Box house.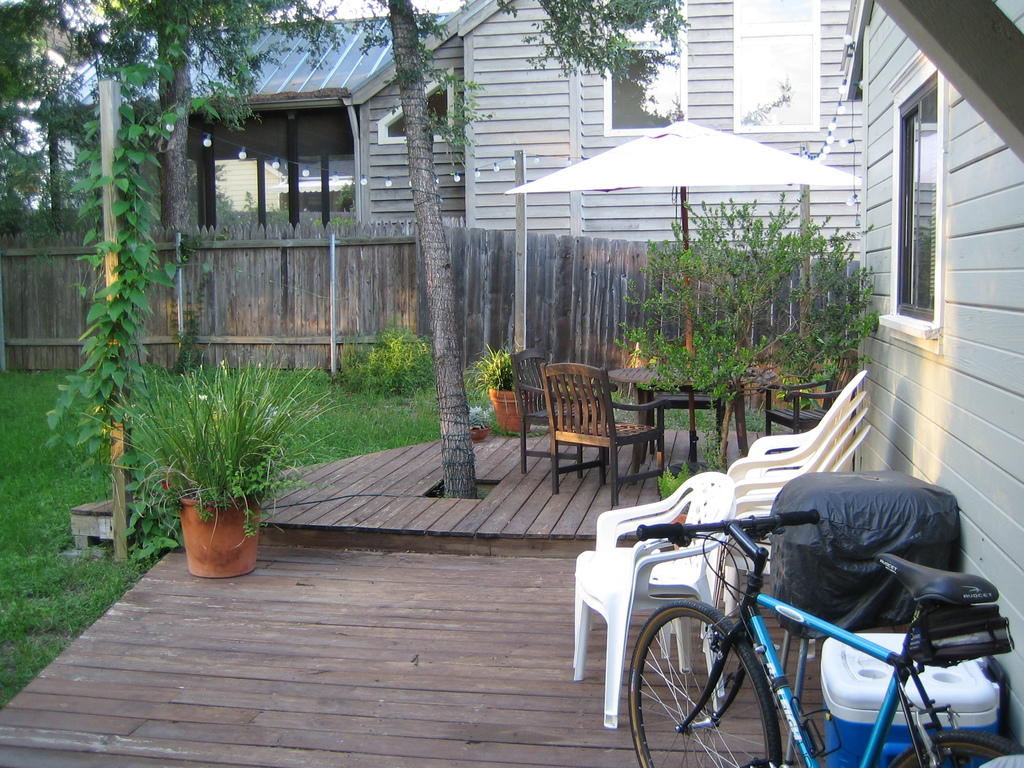
pyautogui.locateOnScreen(33, 0, 872, 285).
